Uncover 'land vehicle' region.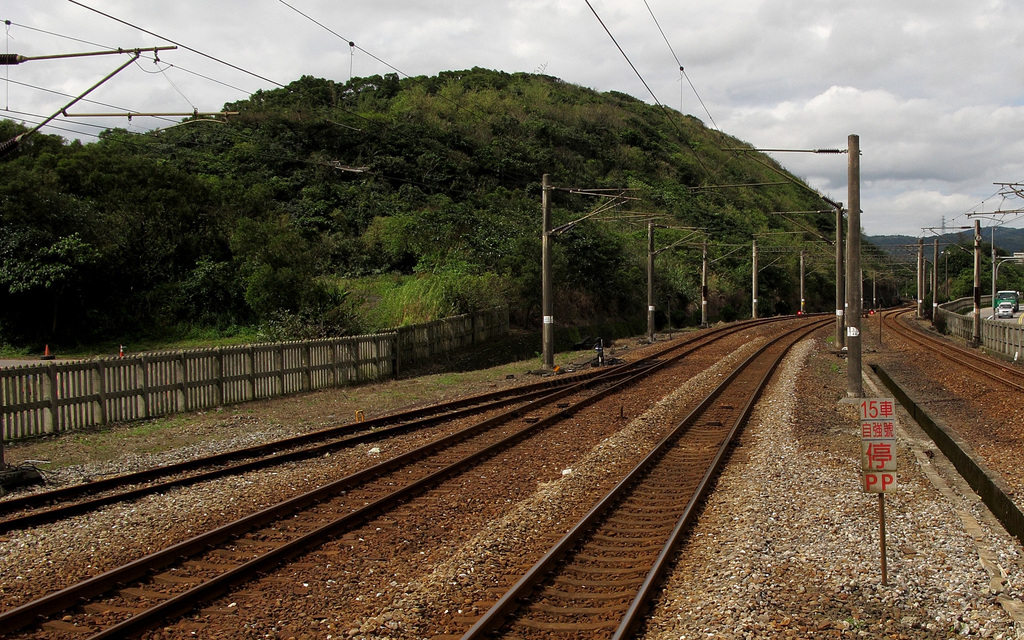
Uncovered: crop(995, 289, 1021, 314).
